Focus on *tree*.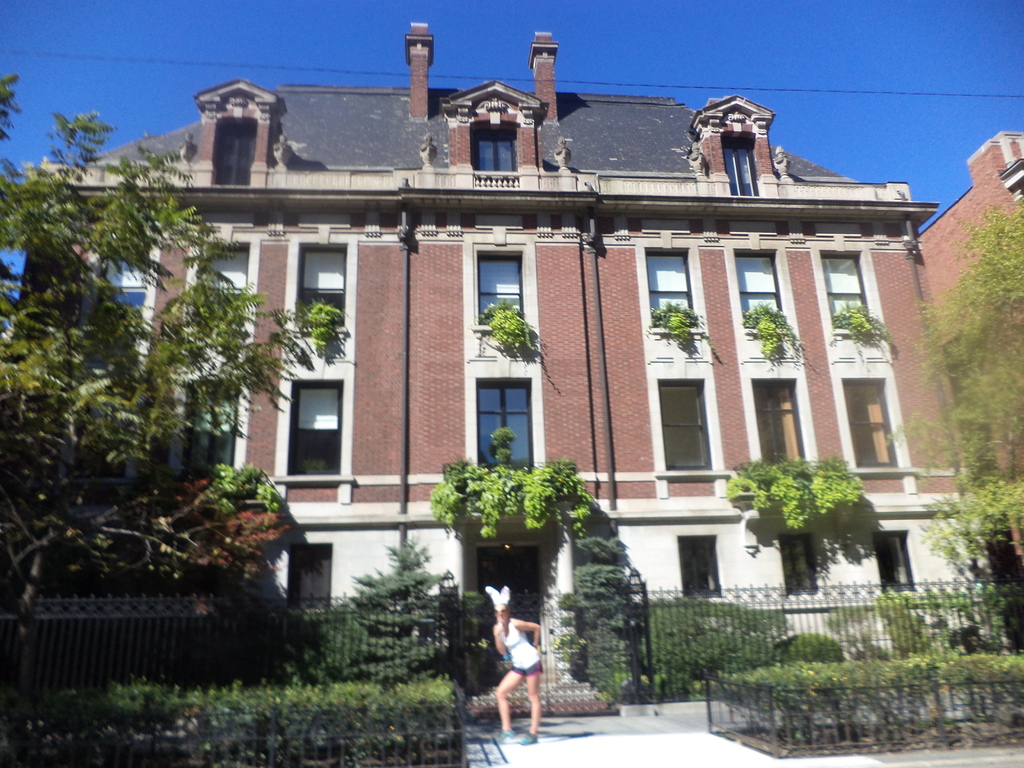
Focused at [557,506,648,696].
